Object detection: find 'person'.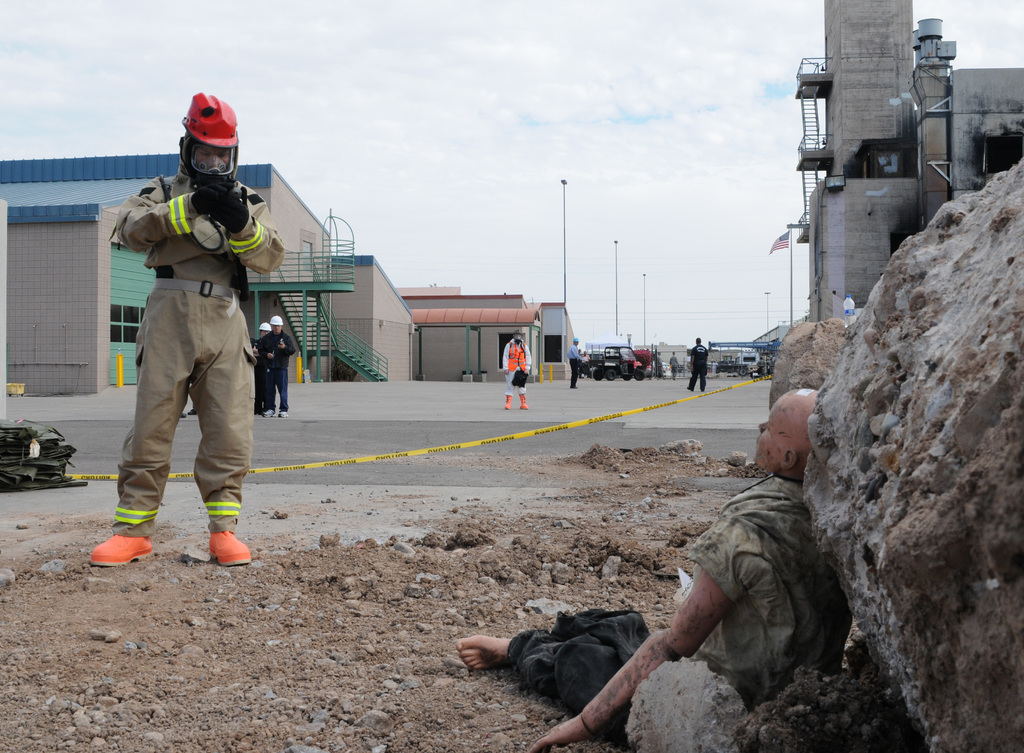
[570, 339, 587, 389].
